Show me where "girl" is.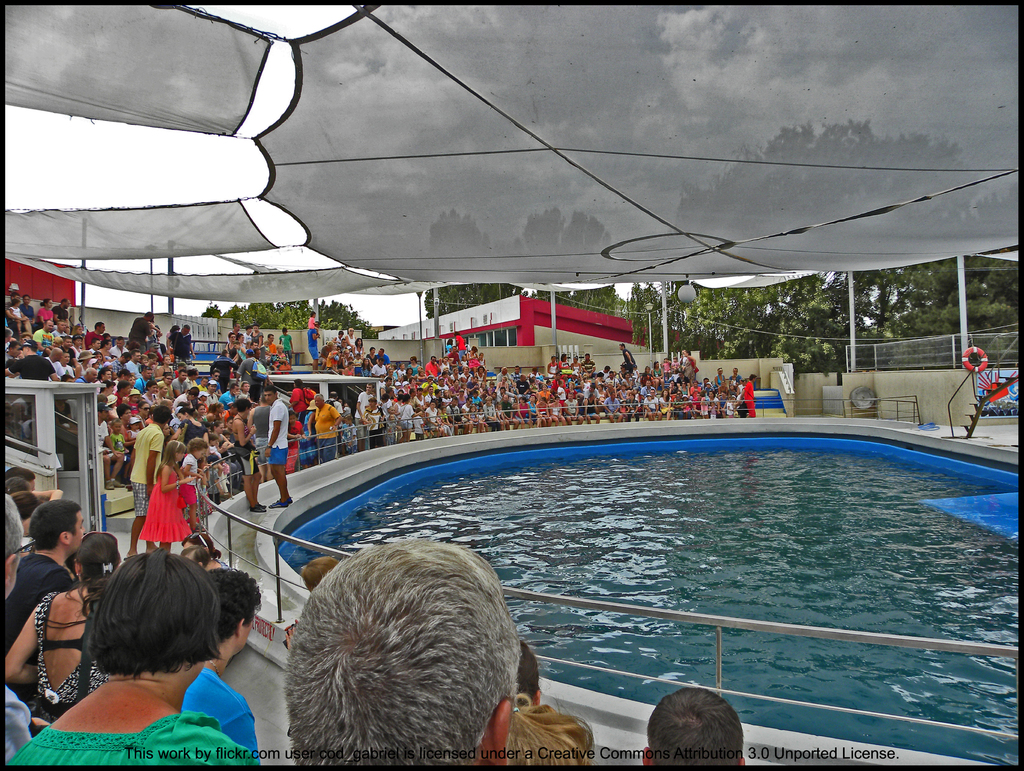
"girl" is at BBox(618, 384, 627, 395).
